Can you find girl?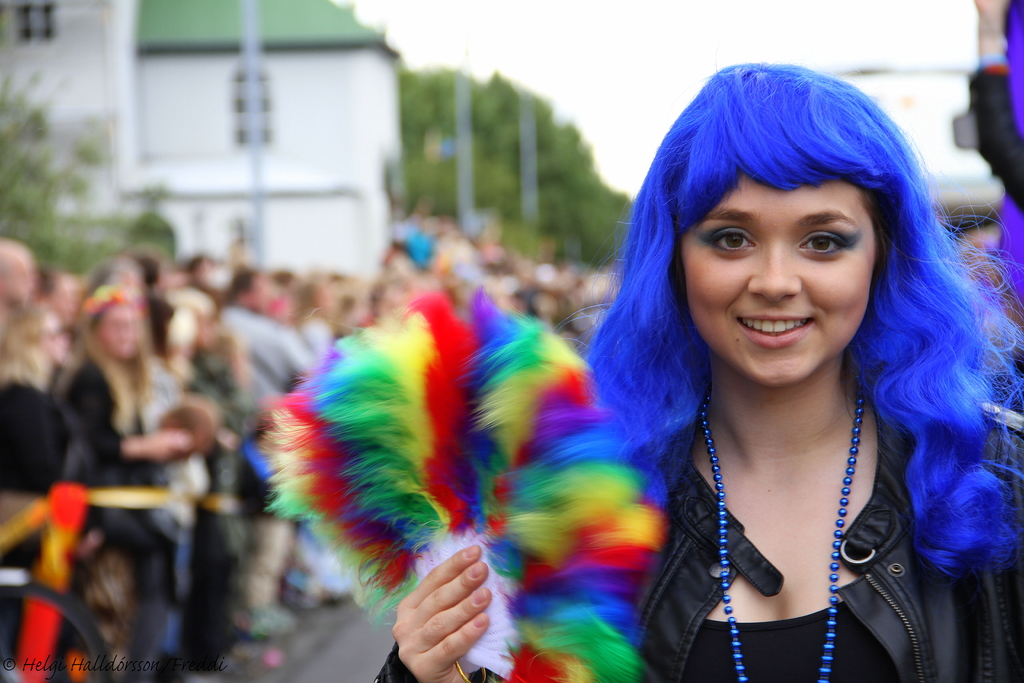
Yes, bounding box: crop(374, 65, 1023, 682).
